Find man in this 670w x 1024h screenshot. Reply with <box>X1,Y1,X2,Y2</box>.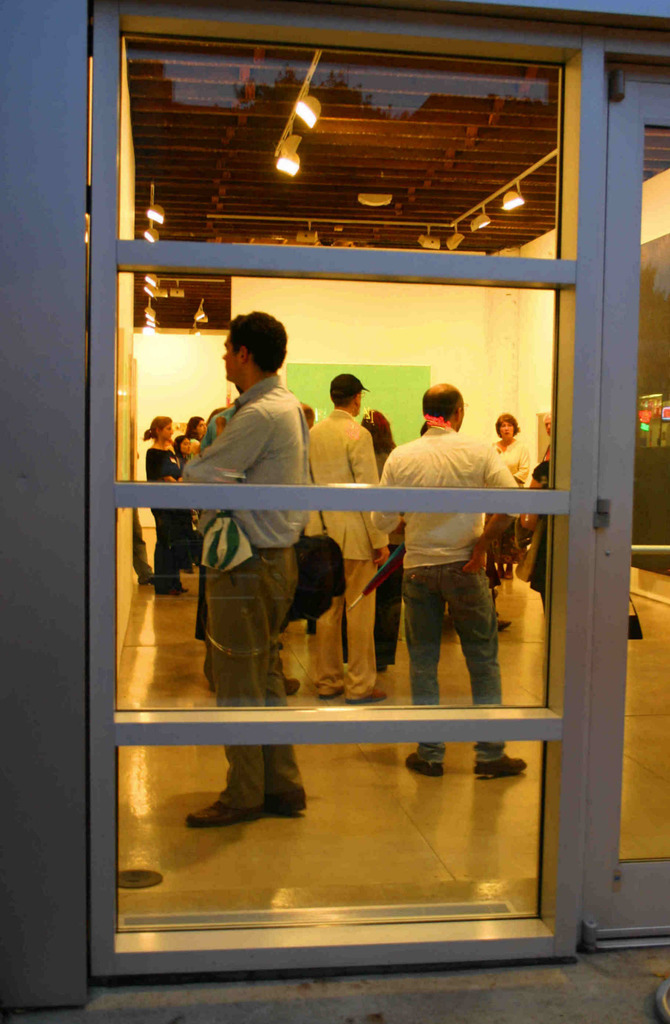
<box>303,402,315,431</box>.
